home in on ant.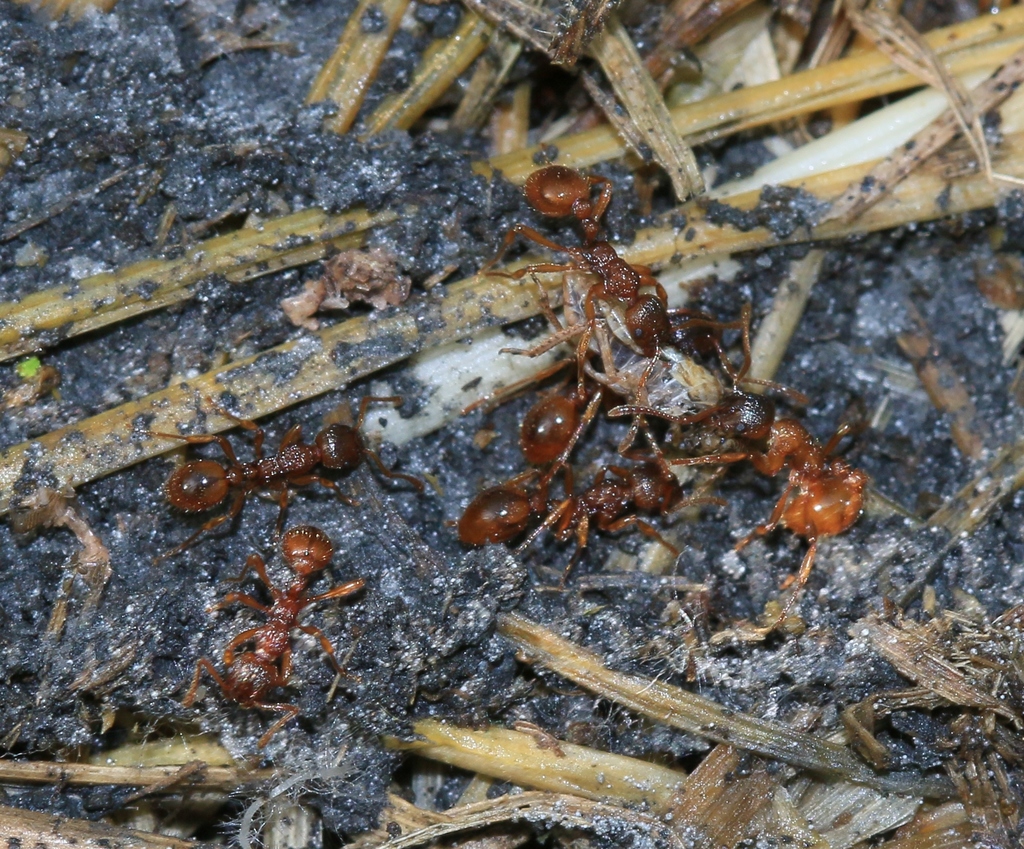
Homed in at (x1=184, y1=517, x2=383, y2=745).
